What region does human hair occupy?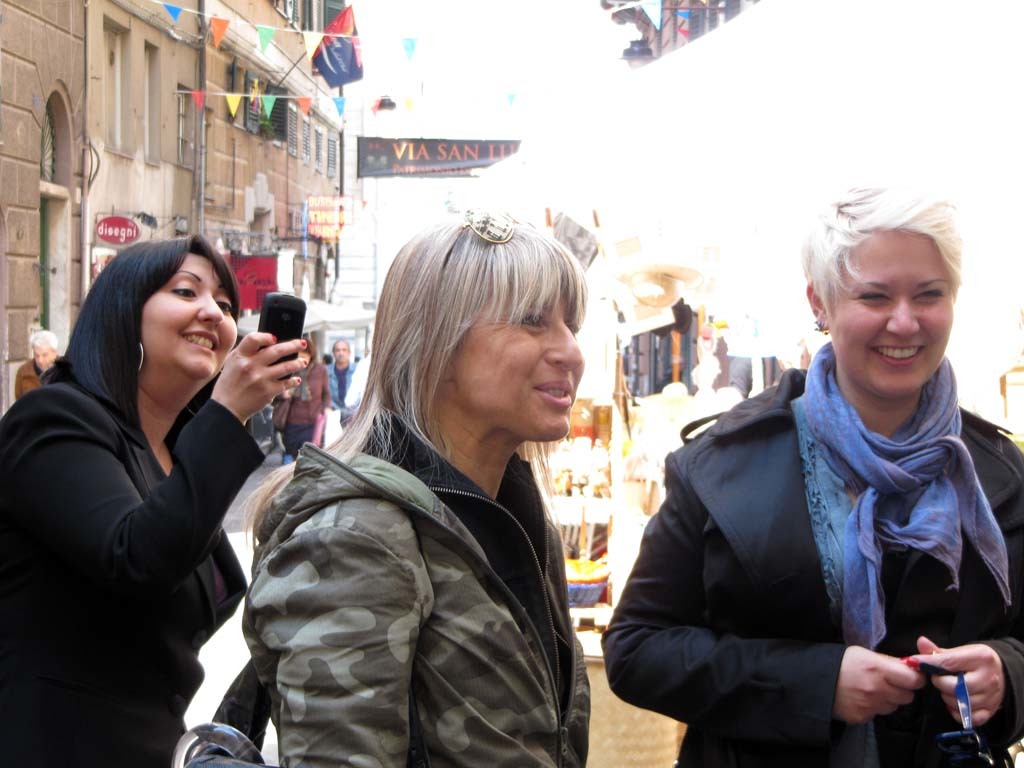
bbox=(229, 209, 583, 535).
